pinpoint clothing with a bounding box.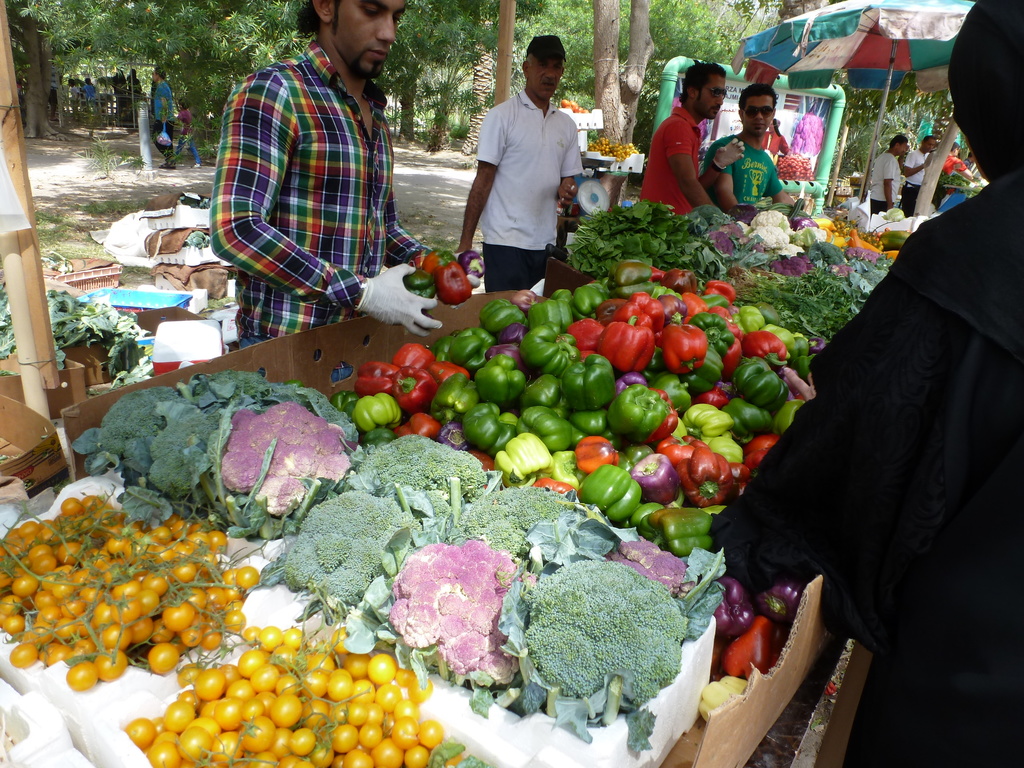
642, 107, 701, 214.
